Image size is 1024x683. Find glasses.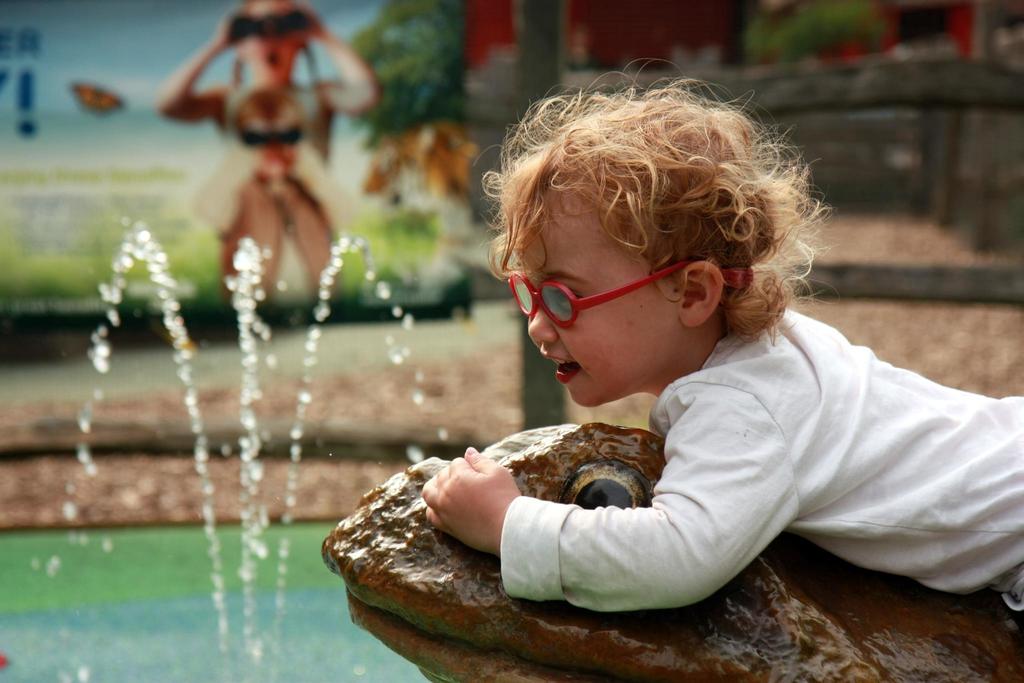
Rect(505, 261, 714, 330).
